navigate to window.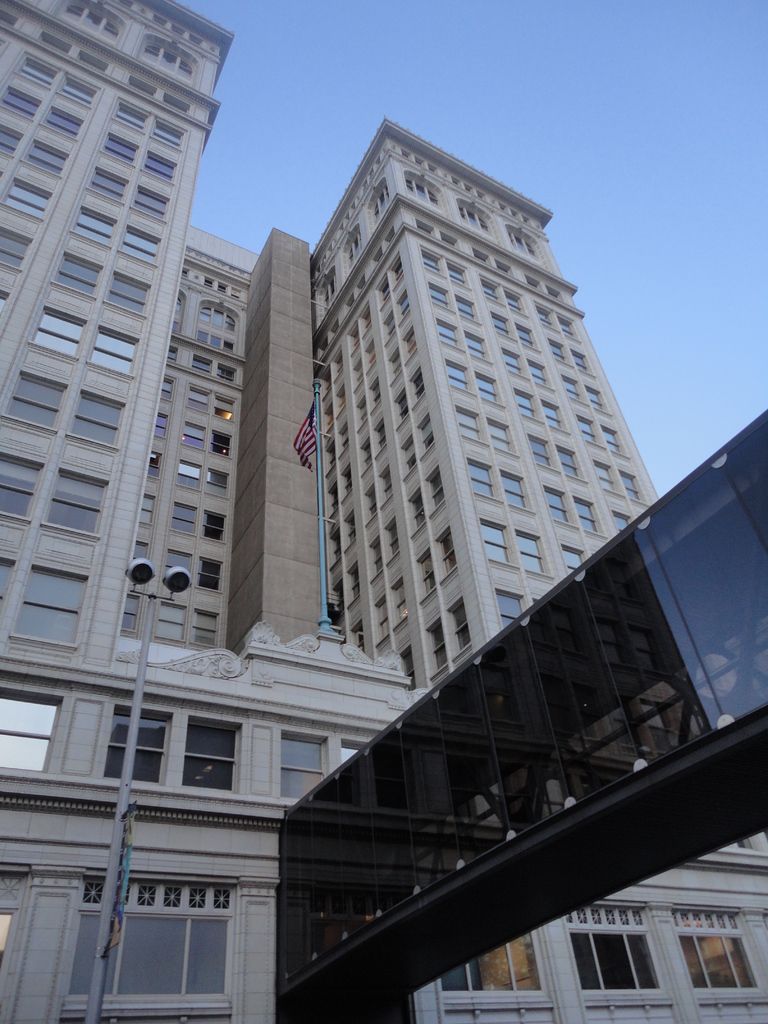
Navigation target: rect(398, 643, 419, 689).
